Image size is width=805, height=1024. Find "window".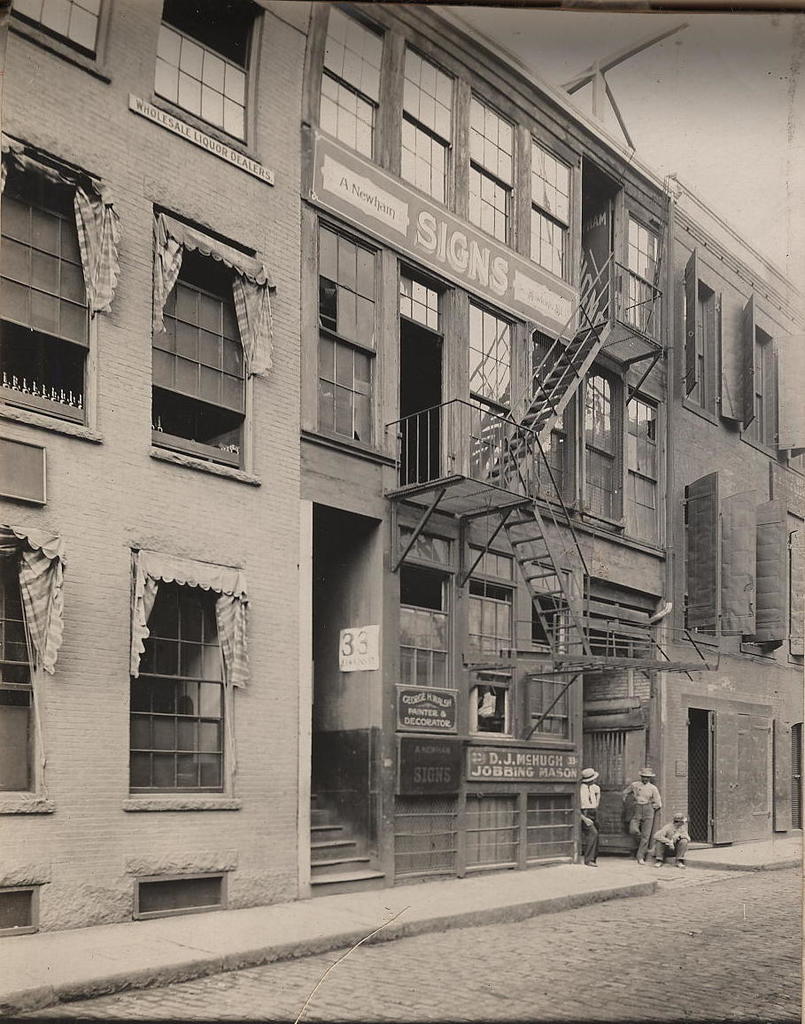
Rect(746, 508, 804, 659).
